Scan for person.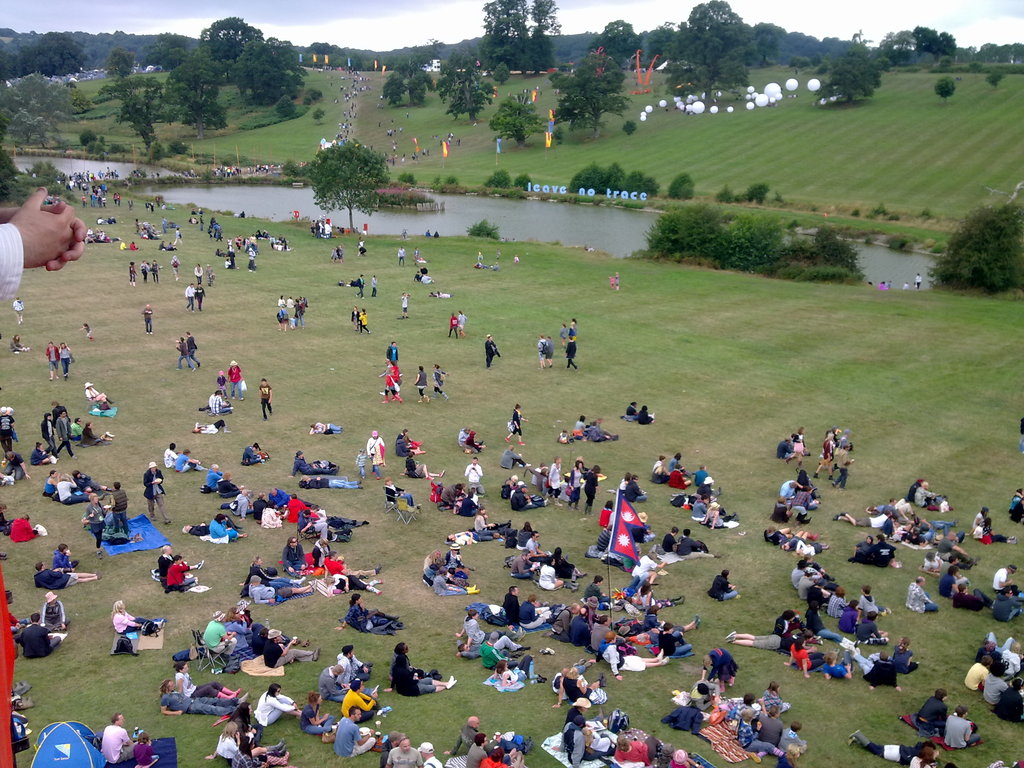
Scan result: crop(196, 284, 205, 307).
